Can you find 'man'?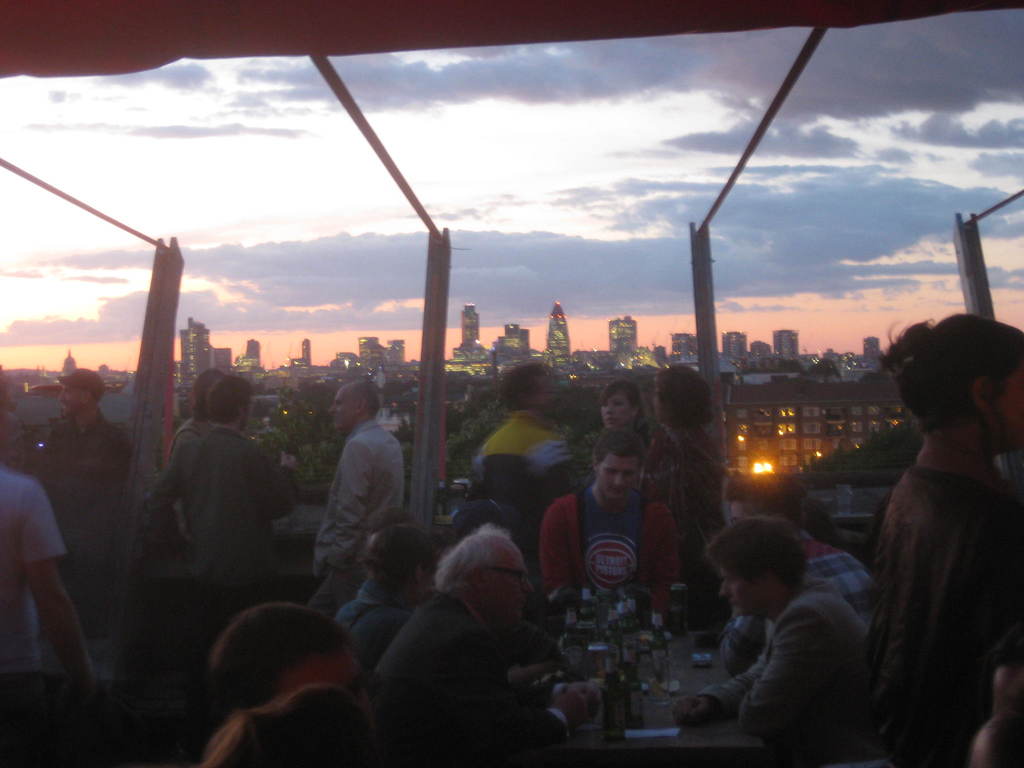
Yes, bounding box: <bbox>376, 528, 600, 765</bbox>.
